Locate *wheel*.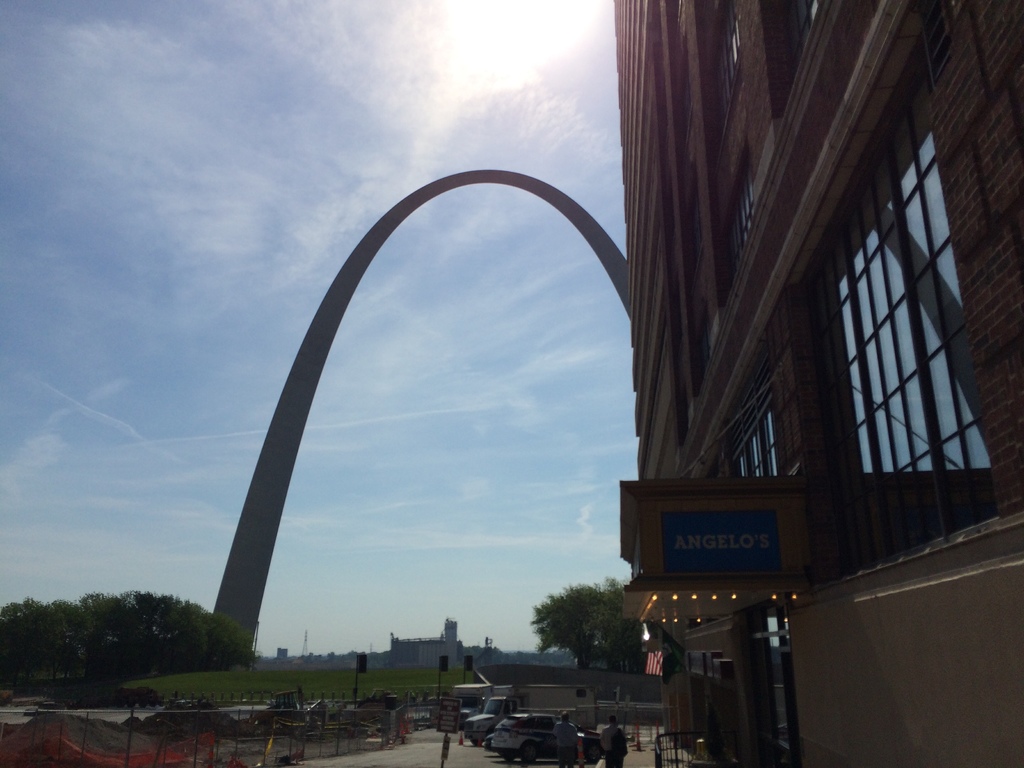
Bounding box: BBox(524, 747, 538, 765).
